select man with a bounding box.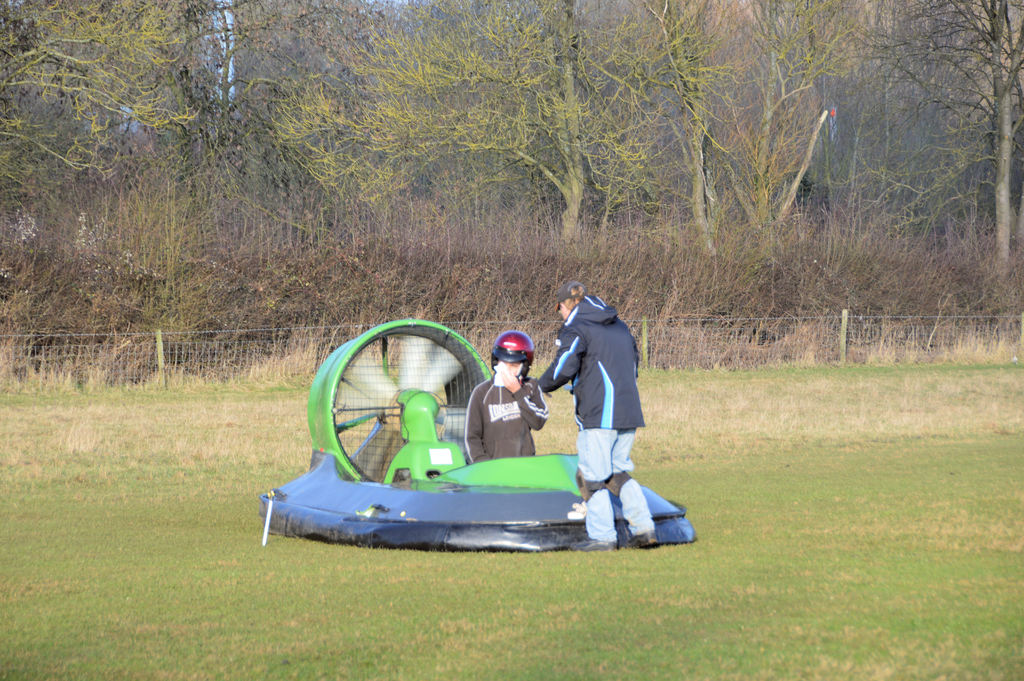
BBox(533, 288, 655, 503).
